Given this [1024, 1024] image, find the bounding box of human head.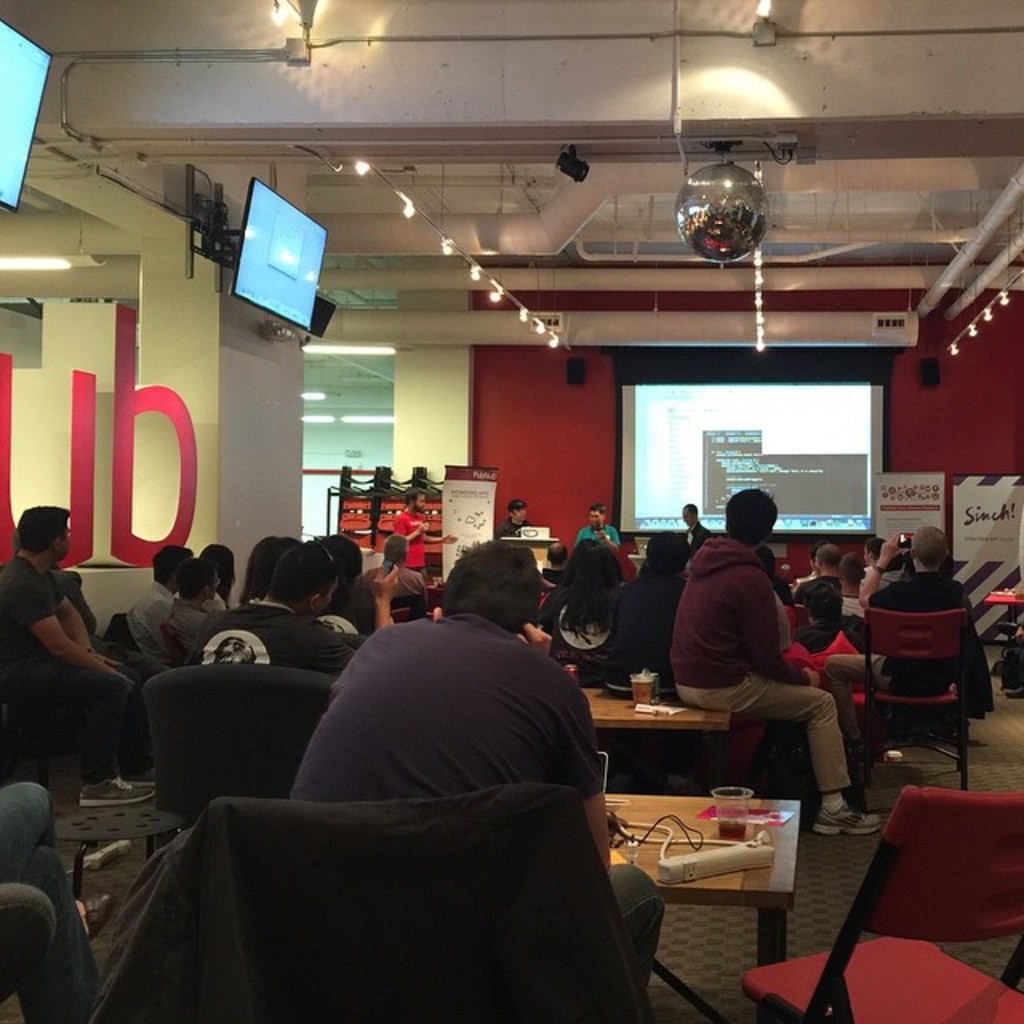
Rect(506, 499, 526, 518).
